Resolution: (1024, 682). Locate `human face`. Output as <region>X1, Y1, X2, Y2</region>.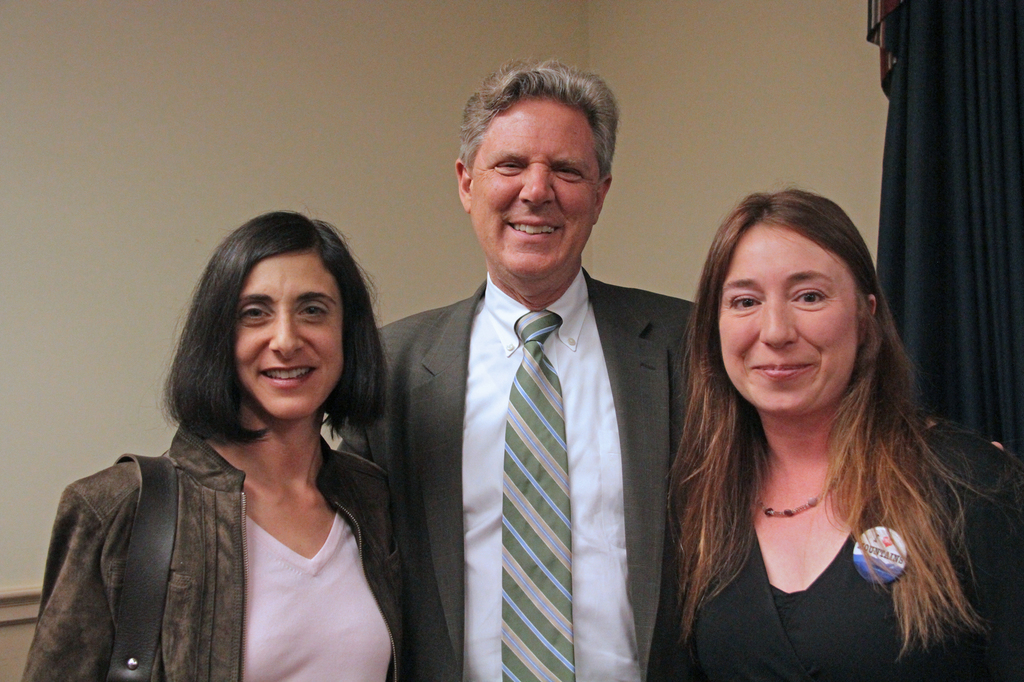
<region>714, 224, 860, 402</region>.
